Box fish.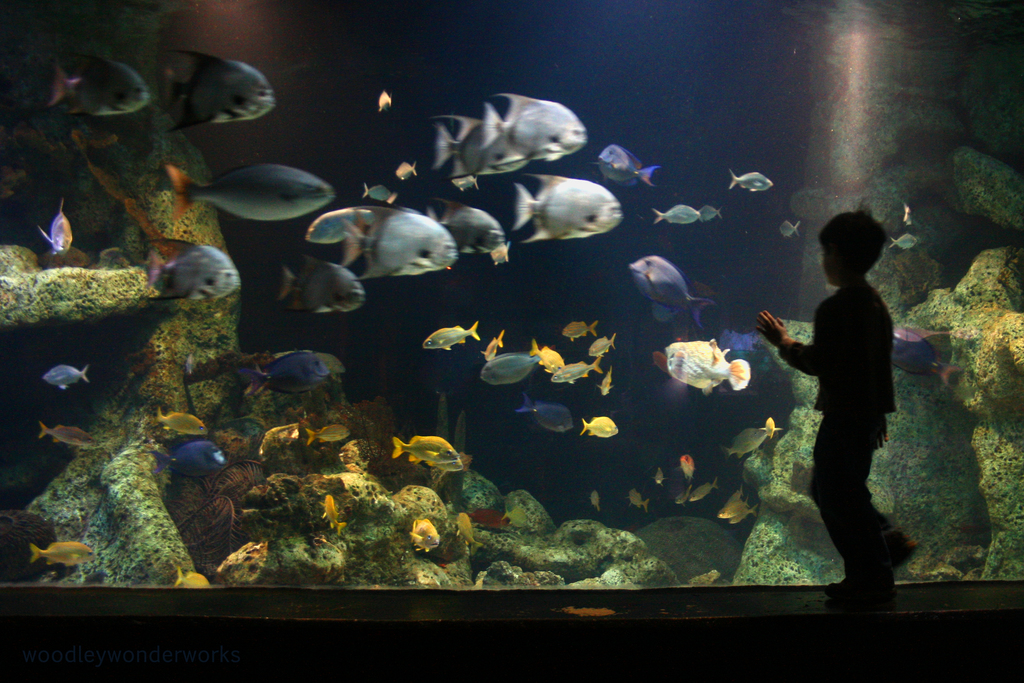
BBox(172, 568, 216, 585).
